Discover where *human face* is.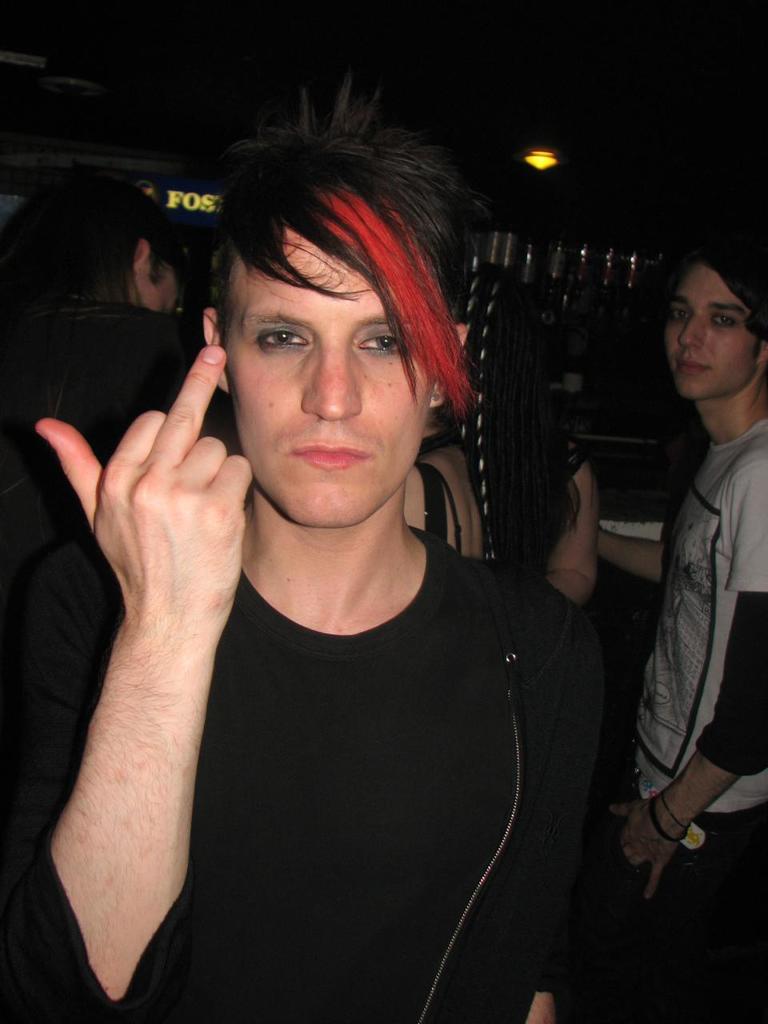
Discovered at 215 222 441 510.
